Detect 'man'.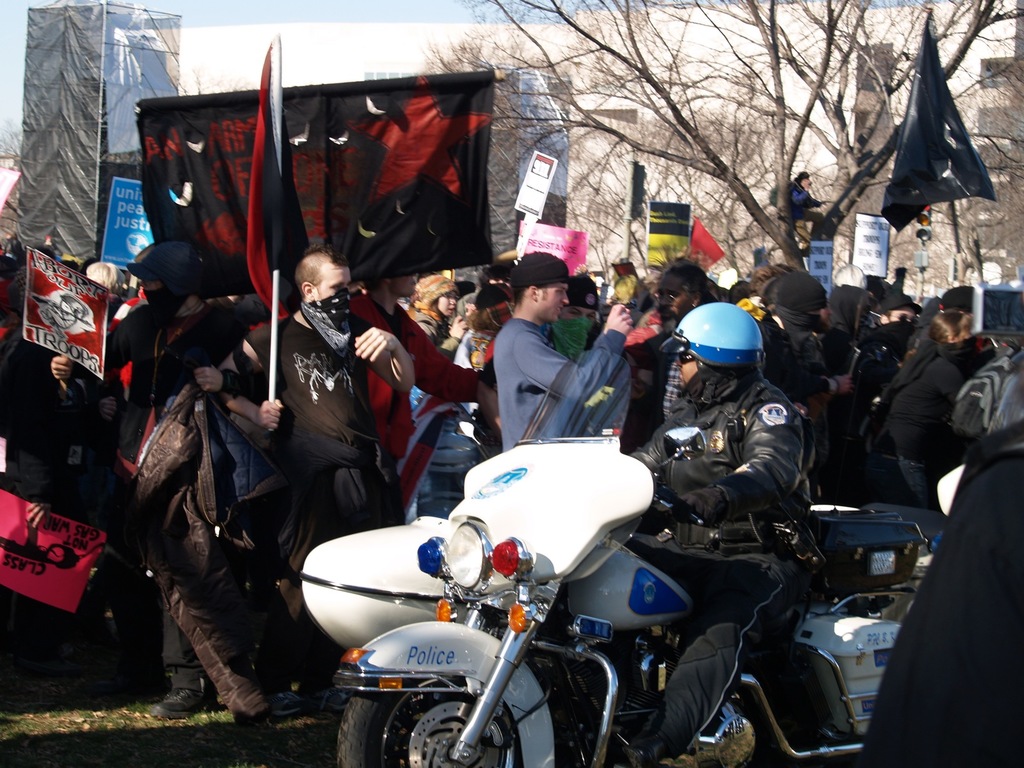
Detected at select_region(48, 240, 253, 723).
